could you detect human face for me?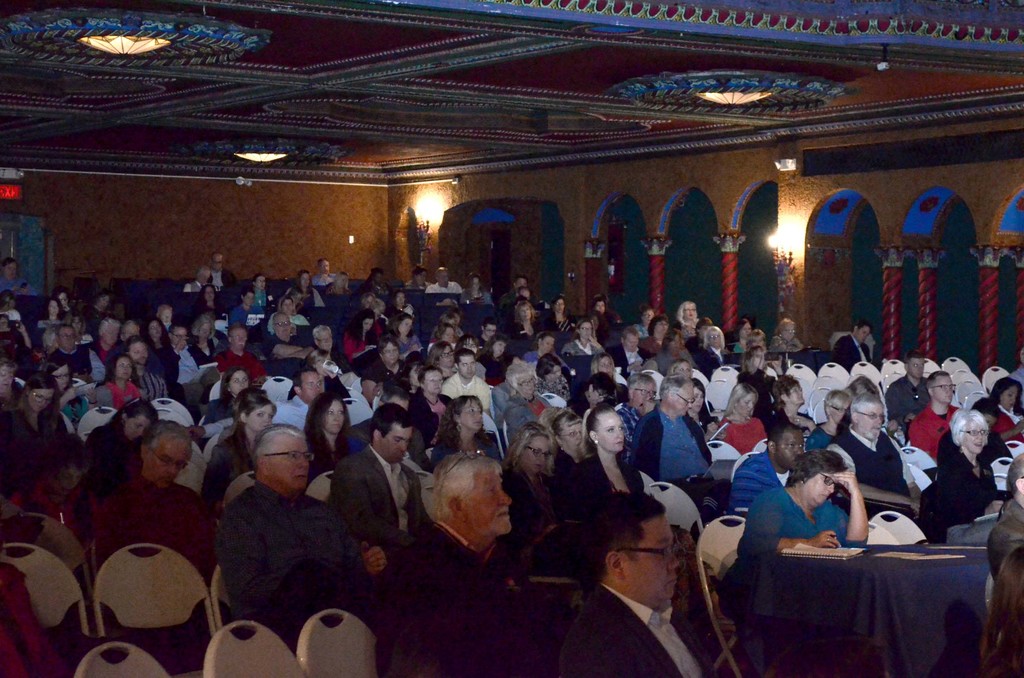
Detection result: 805, 474, 836, 503.
